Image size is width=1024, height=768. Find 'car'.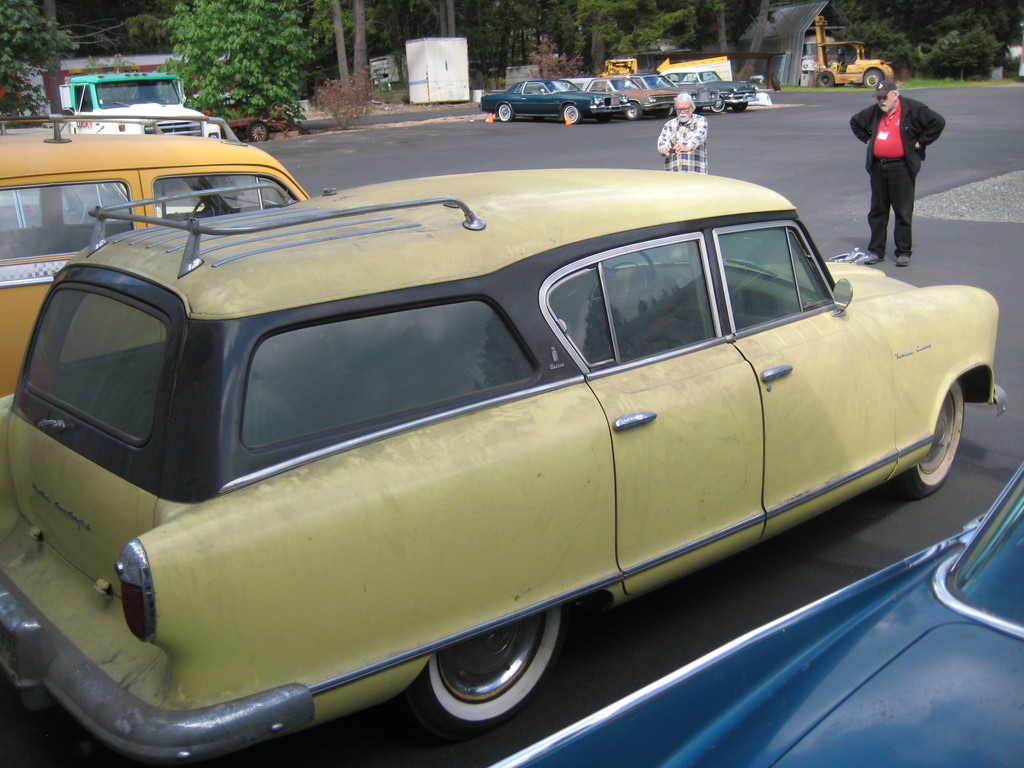
[500,457,1023,767].
